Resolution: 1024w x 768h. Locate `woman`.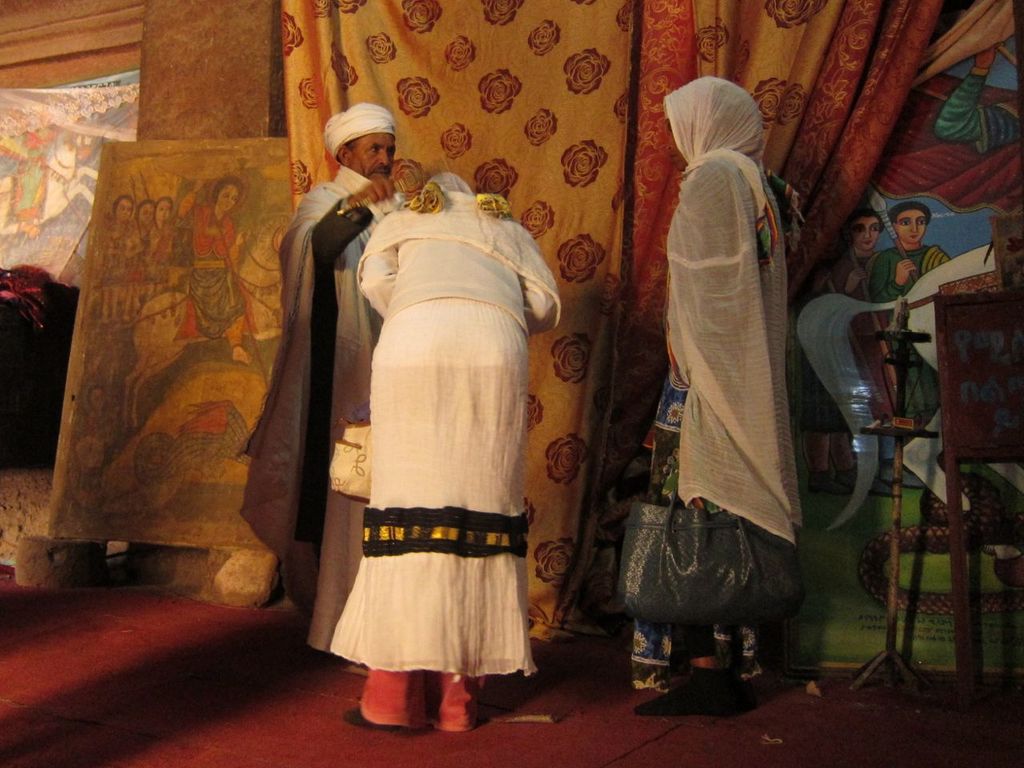
[303, 130, 554, 738].
